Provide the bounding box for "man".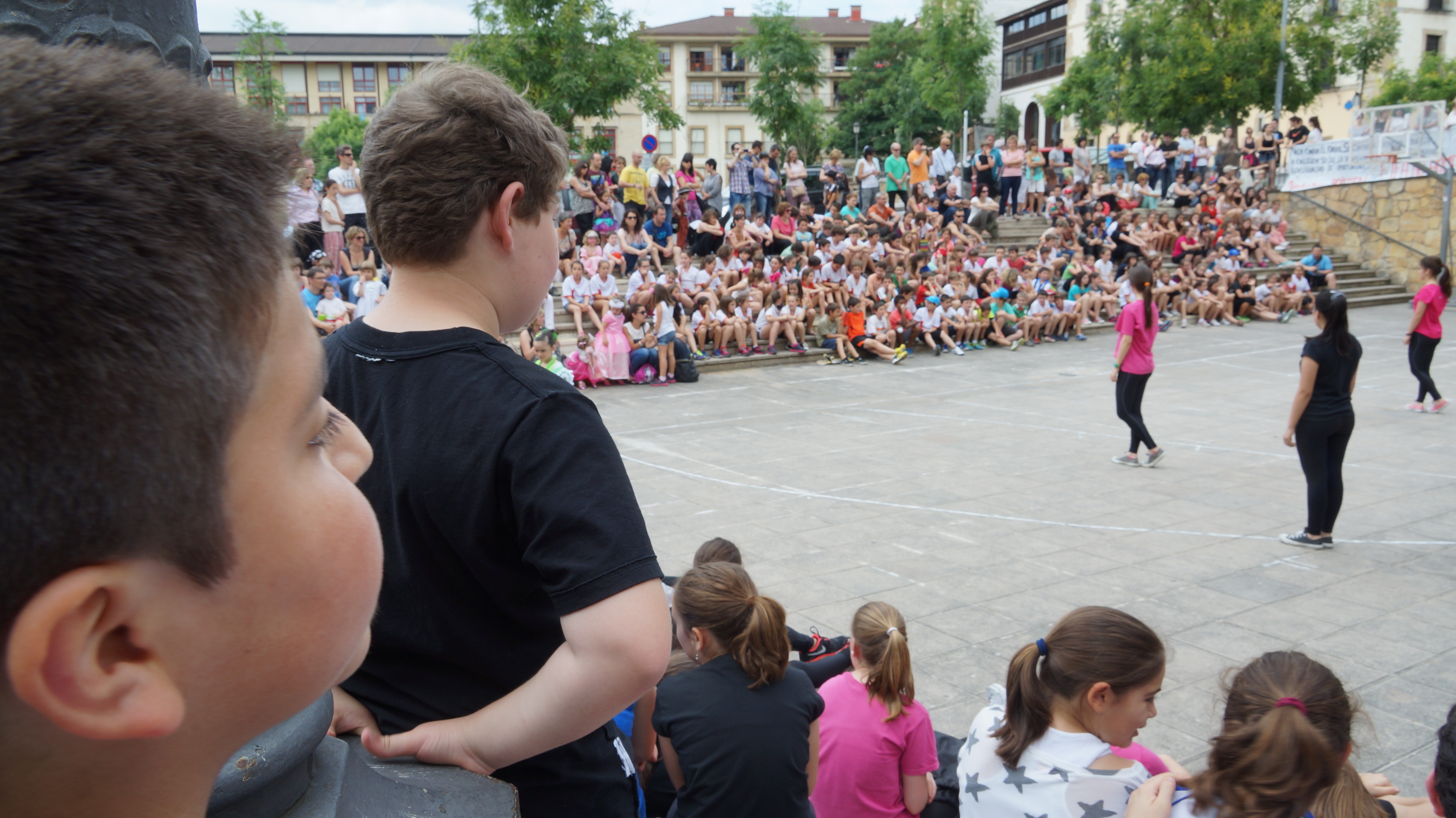
crop(349, 38, 355, 52).
